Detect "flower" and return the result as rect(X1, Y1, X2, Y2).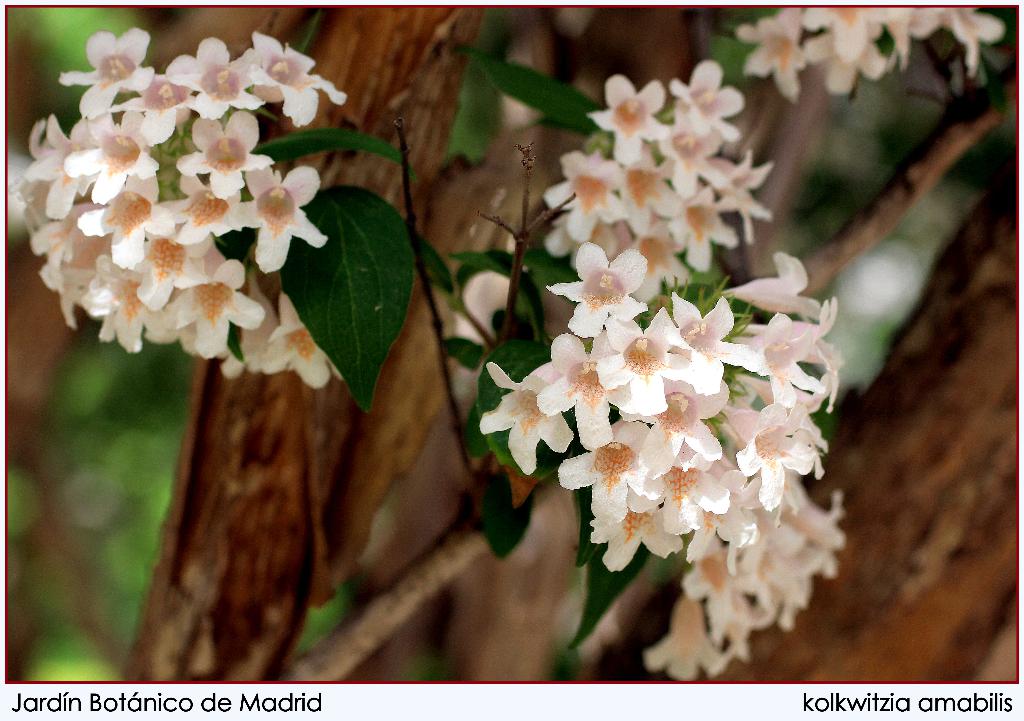
rect(736, 297, 845, 402).
